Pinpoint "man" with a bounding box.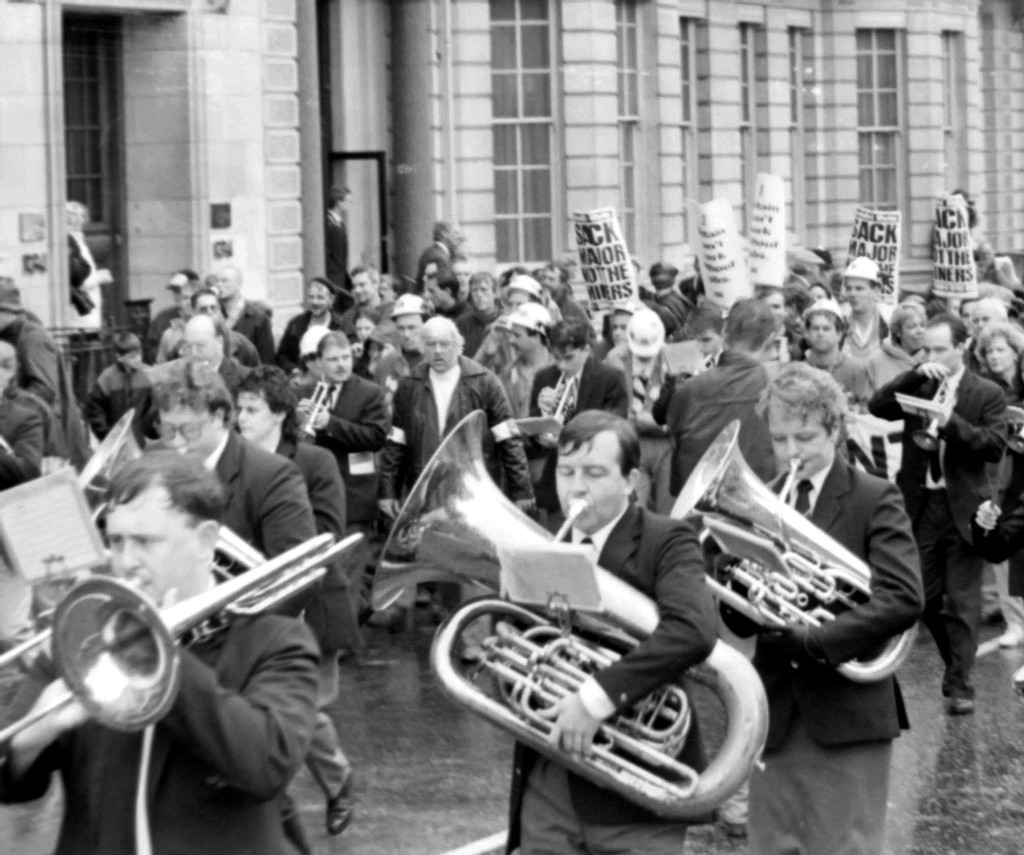
{"x1": 707, "y1": 358, "x2": 925, "y2": 854}.
